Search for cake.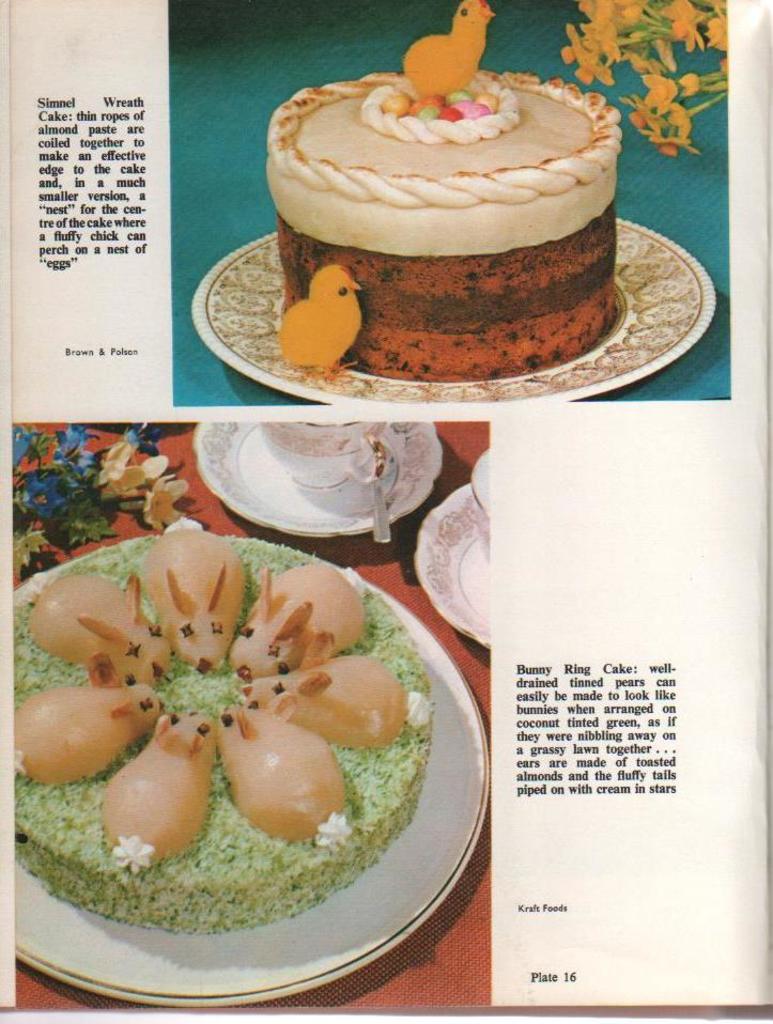
Found at pyautogui.locateOnScreen(9, 531, 429, 936).
